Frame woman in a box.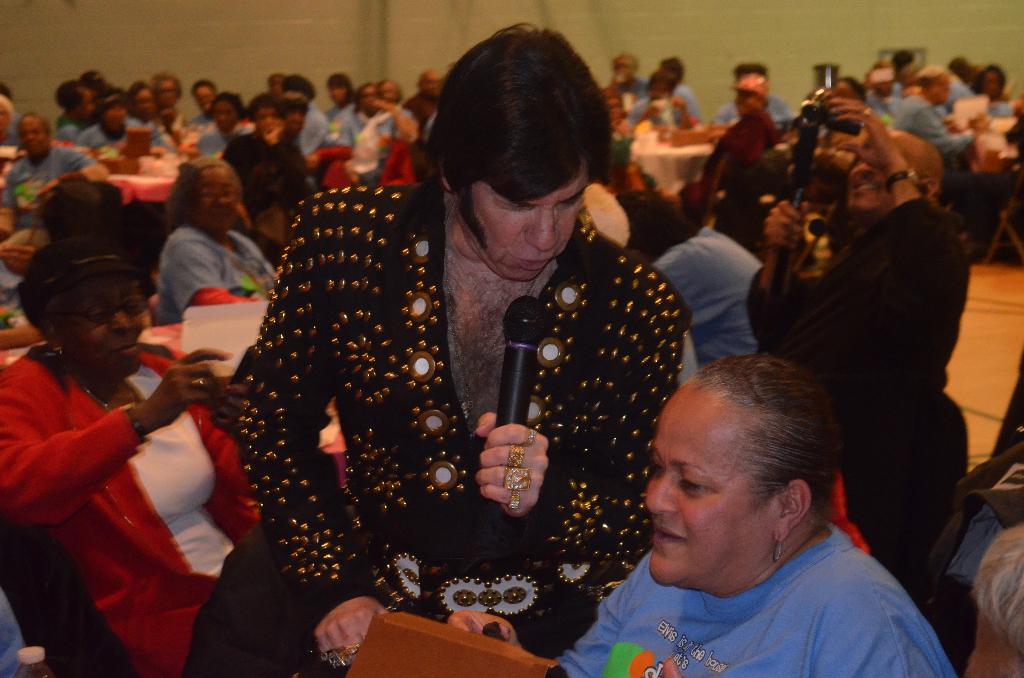
bbox=[0, 221, 264, 677].
